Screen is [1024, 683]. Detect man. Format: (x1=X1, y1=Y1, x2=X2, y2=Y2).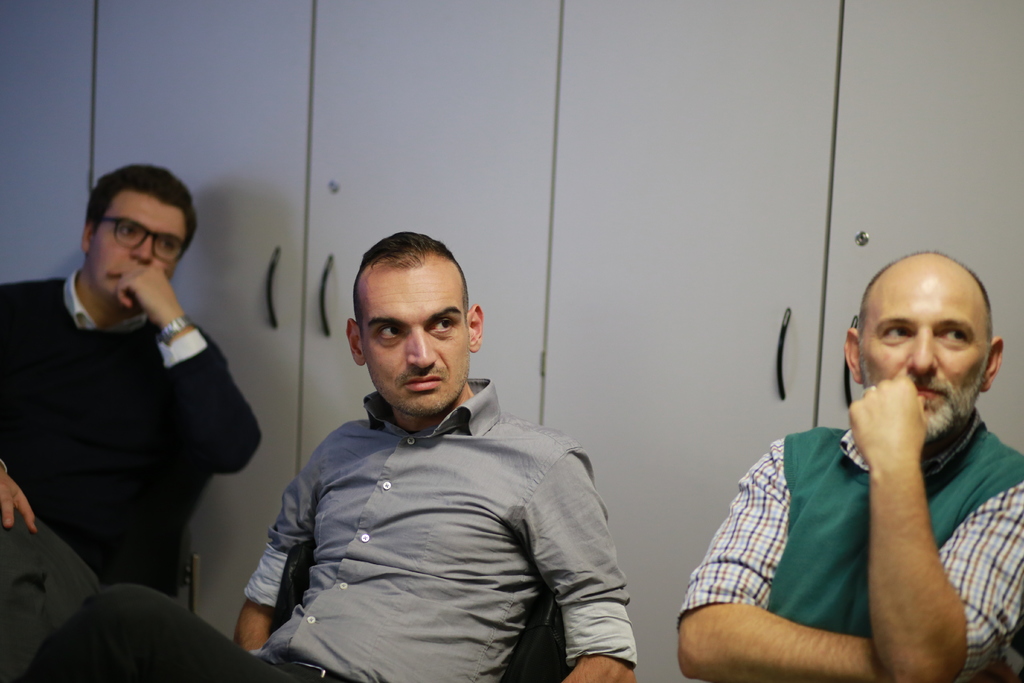
(x1=0, y1=161, x2=262, y2=682).
